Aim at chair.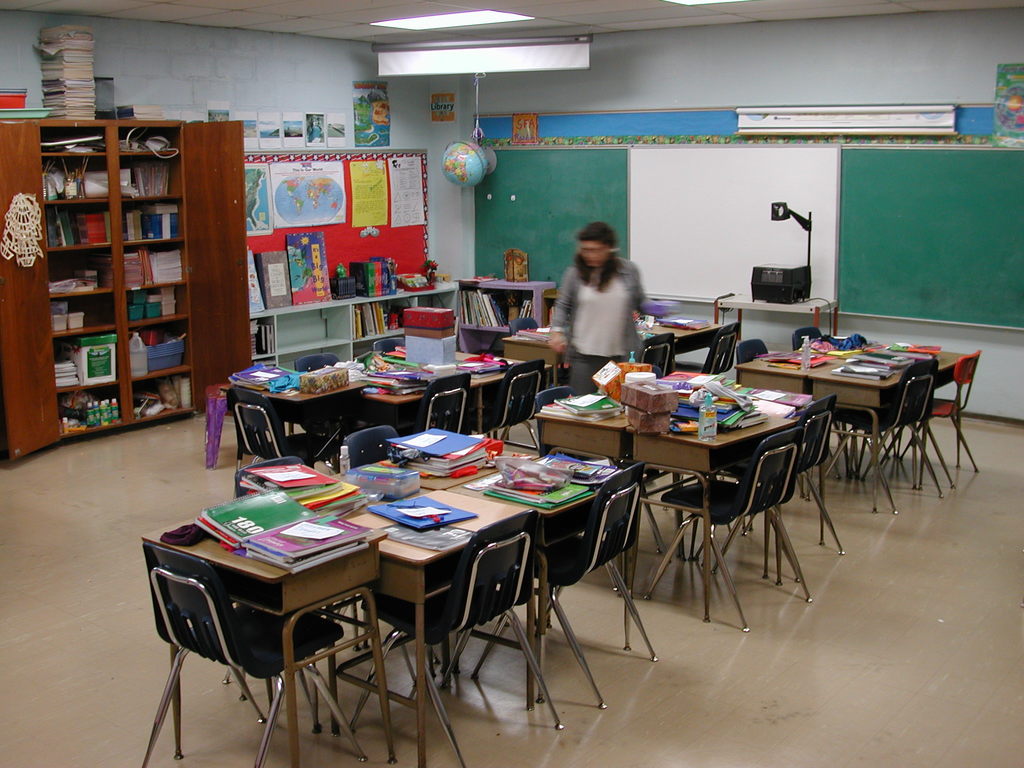
Aimed at box=[641, 431, 819, 630].
